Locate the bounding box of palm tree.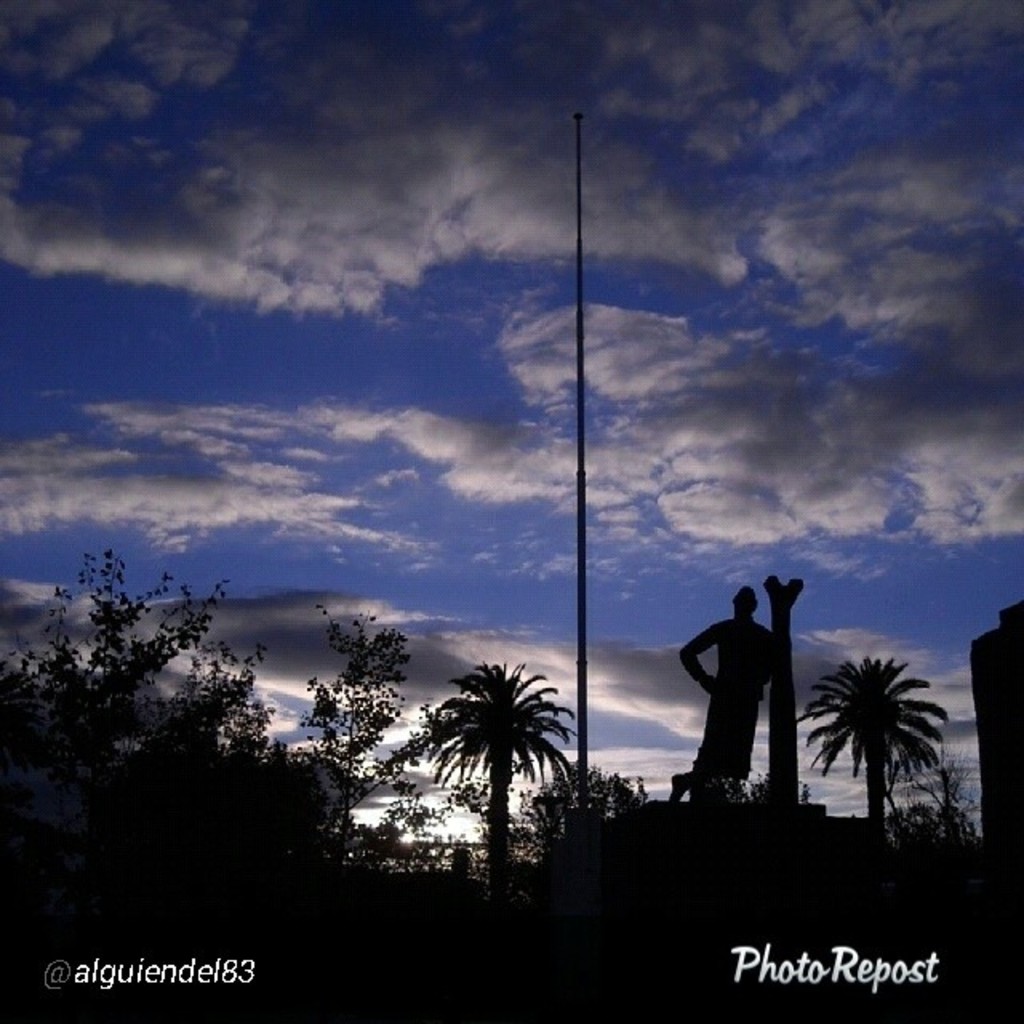
Bounding box: (left=794, top=640, right=960, bottom=840).
